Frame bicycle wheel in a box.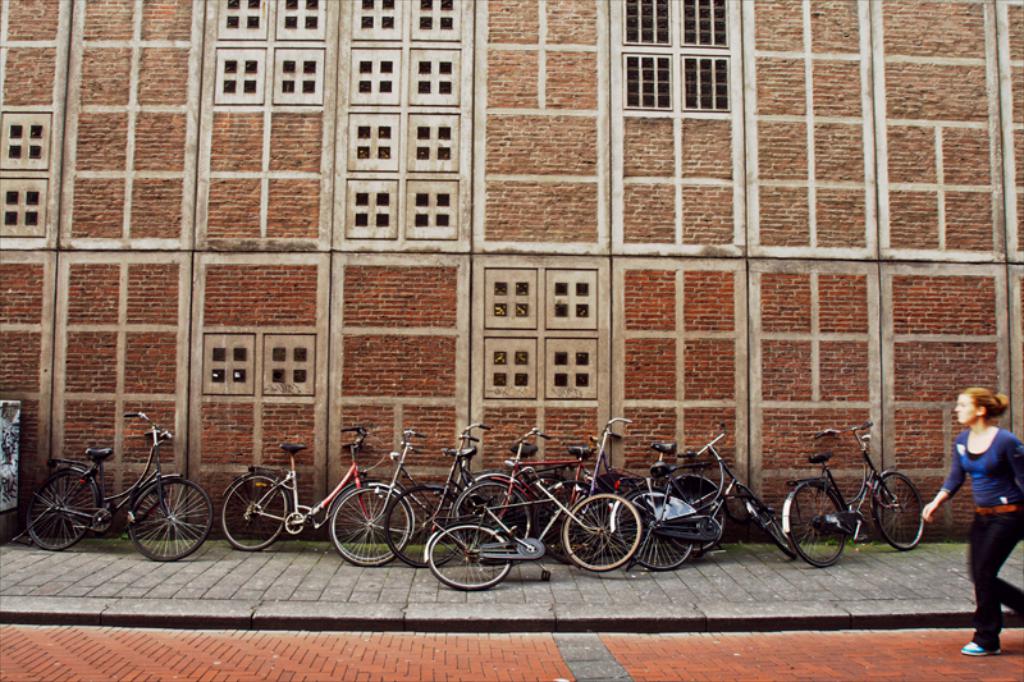
(454, 479, 527, 555).
